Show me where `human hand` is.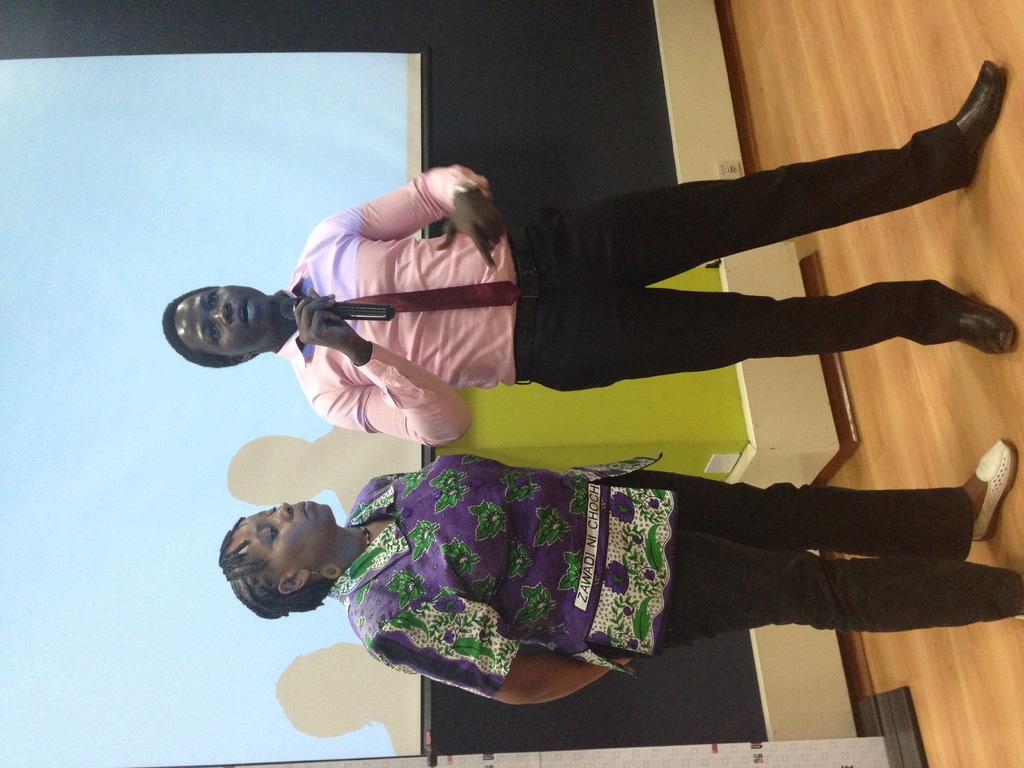
`human hand` is at l=436, t=191, r=504, b=265.
